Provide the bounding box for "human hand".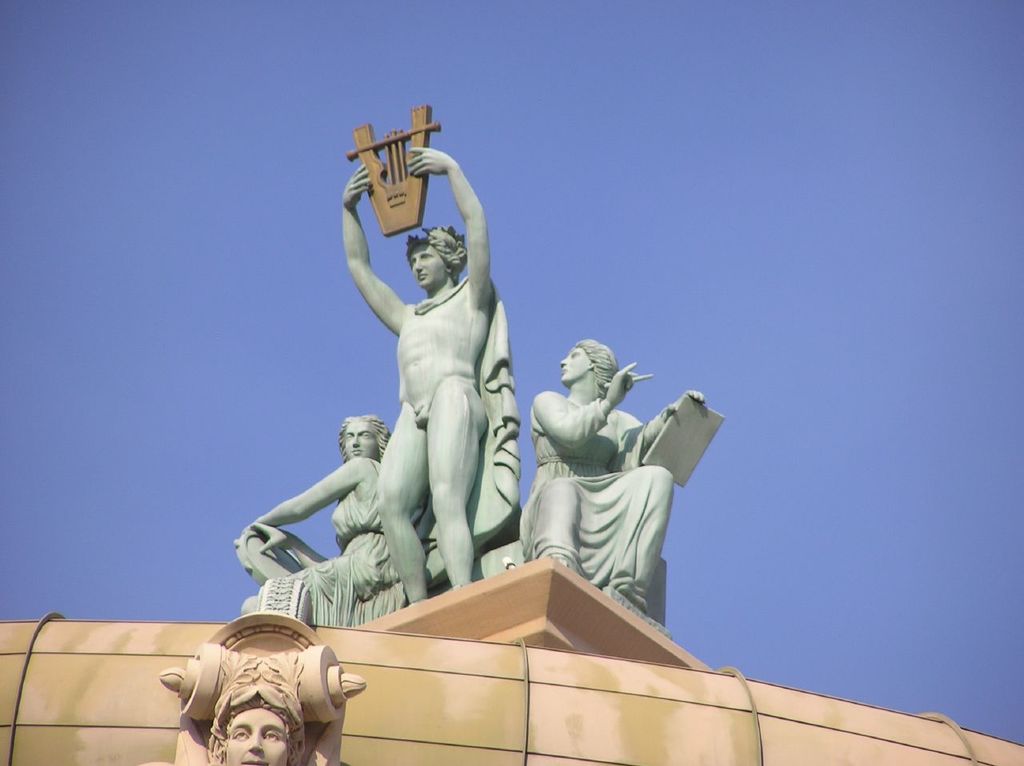
[left=339, top=162, right=373, bottom=213].
